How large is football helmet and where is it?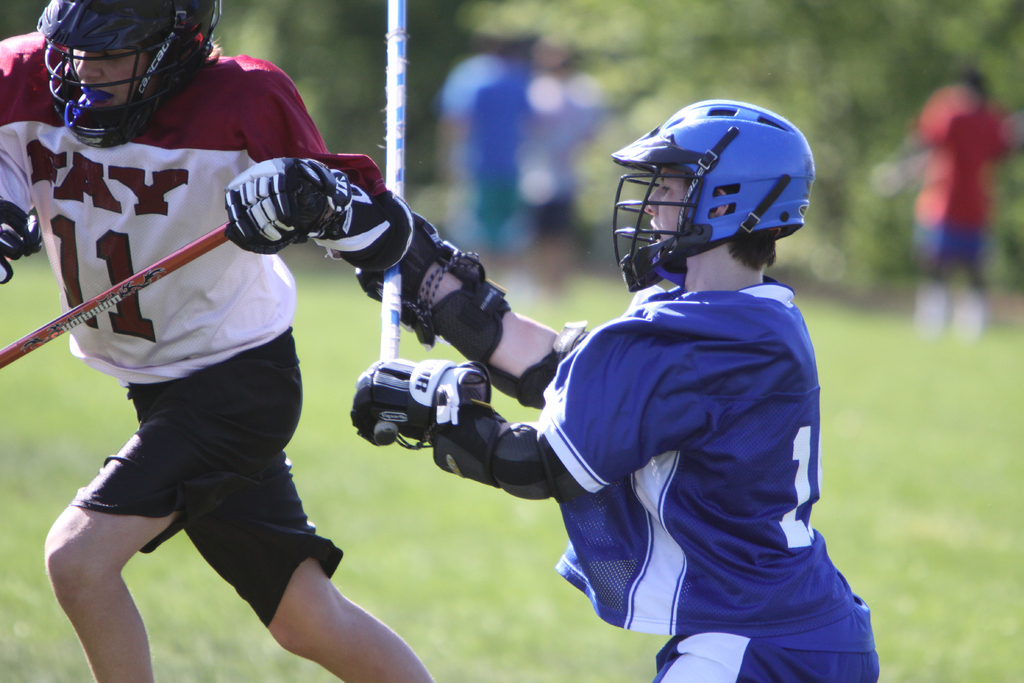
Bounding box: {"x1": 31, "y1": 0, "x2": 228, "y2": 155}.
